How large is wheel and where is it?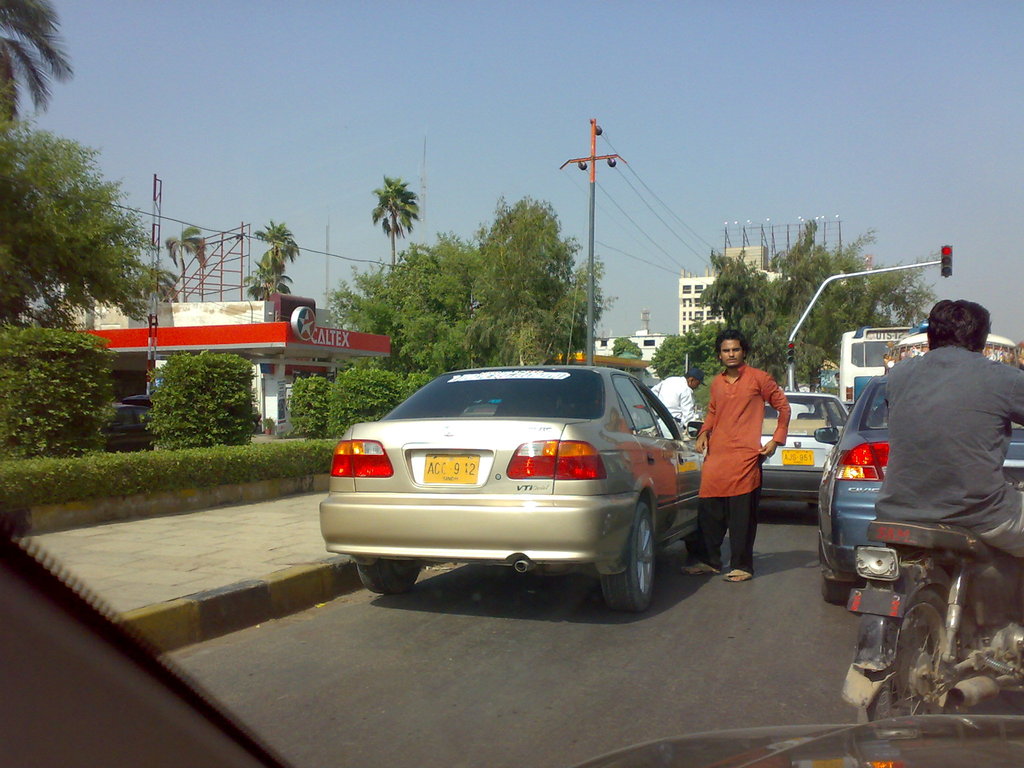
Bounding box: bbox=(863, 591, 953, 714).
